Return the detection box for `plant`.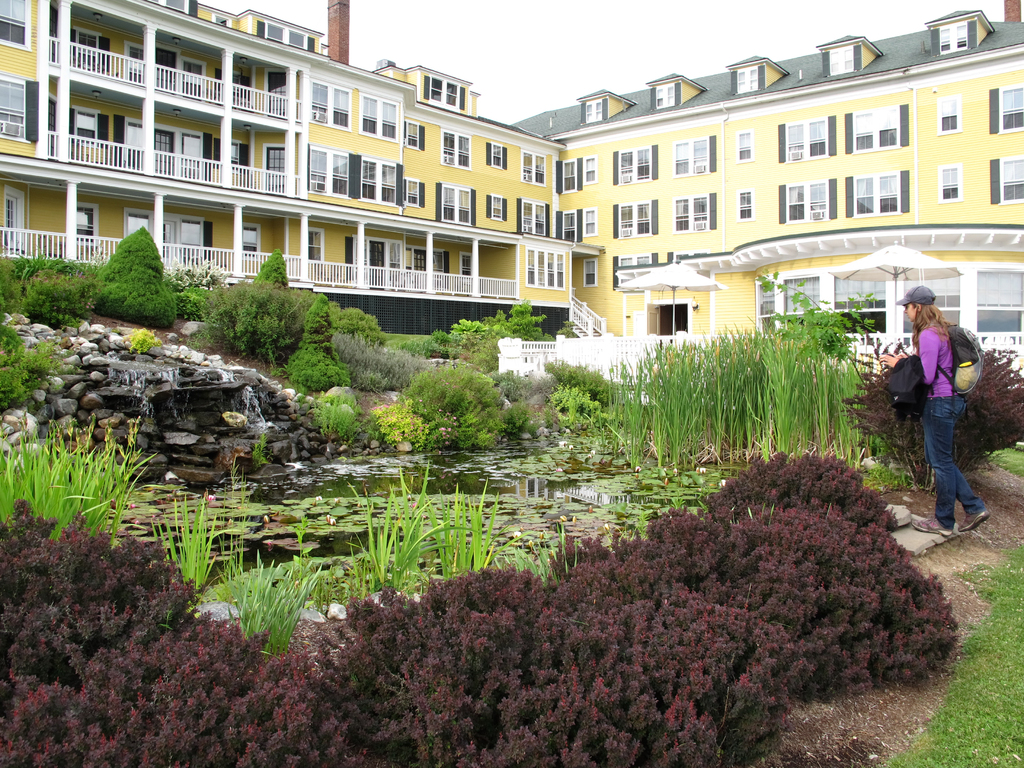
x1=255 y1=563 x2=324 y2=668.
